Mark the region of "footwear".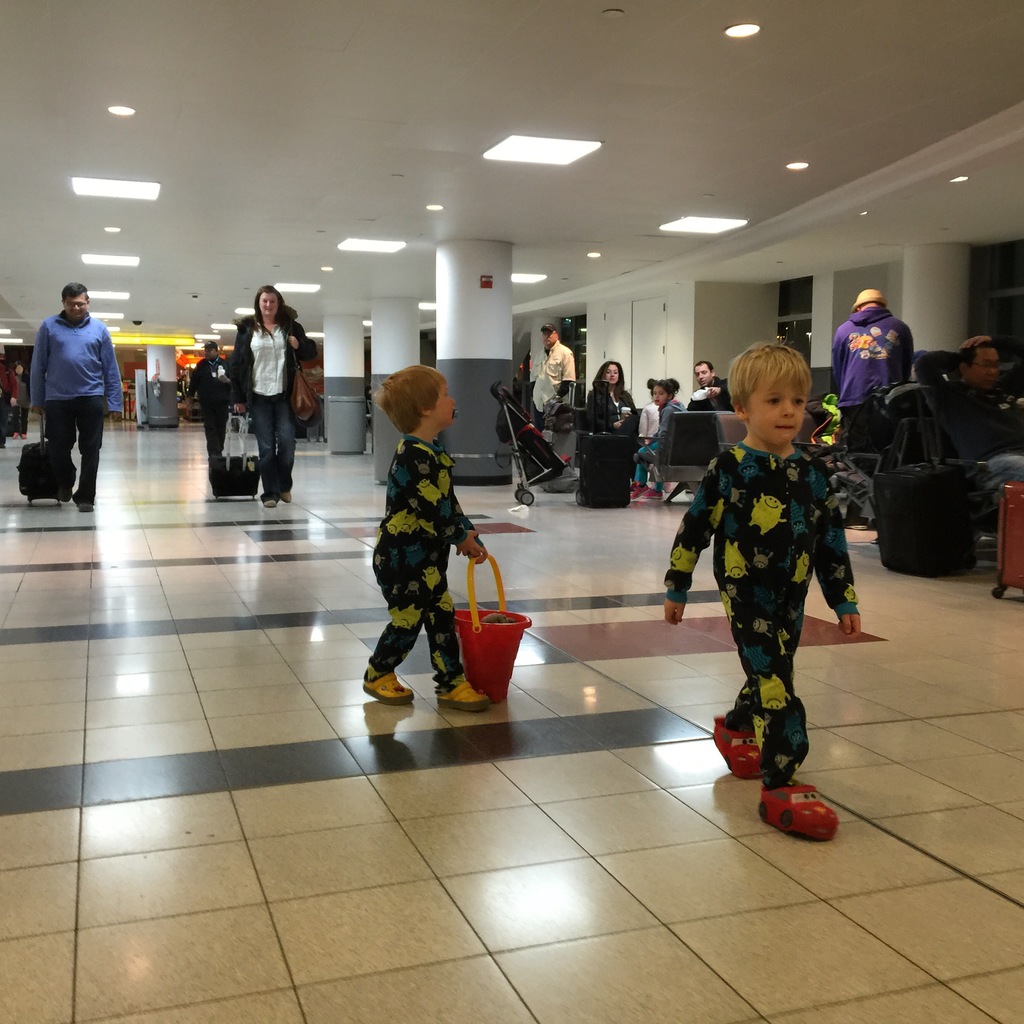
Region: box=[755, 779, 838, 844].
